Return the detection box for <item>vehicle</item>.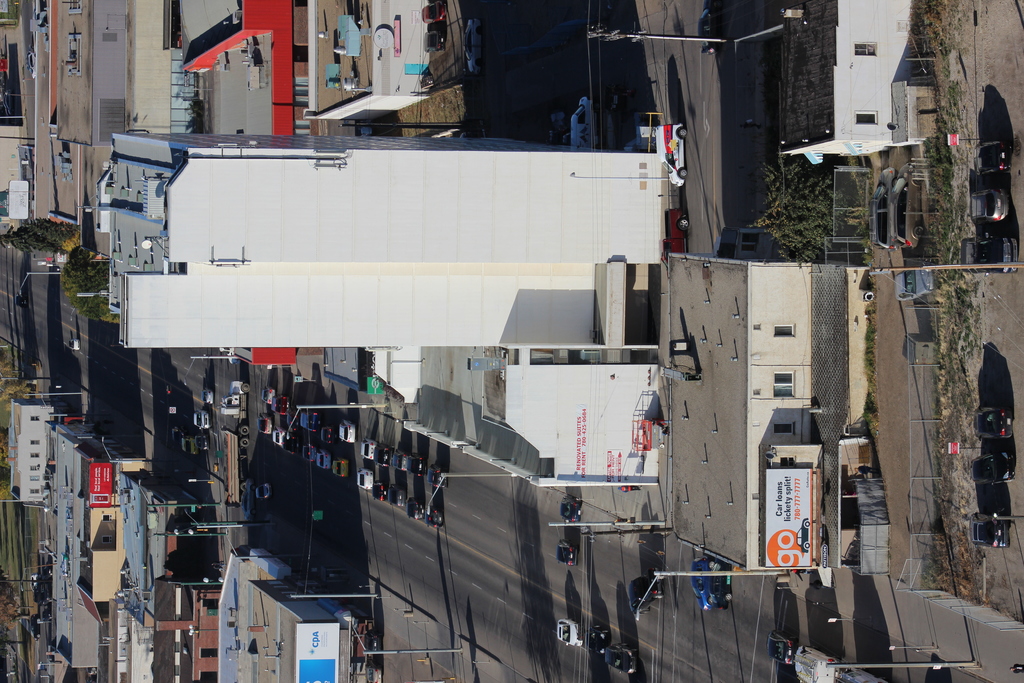
769/625/796/662.
